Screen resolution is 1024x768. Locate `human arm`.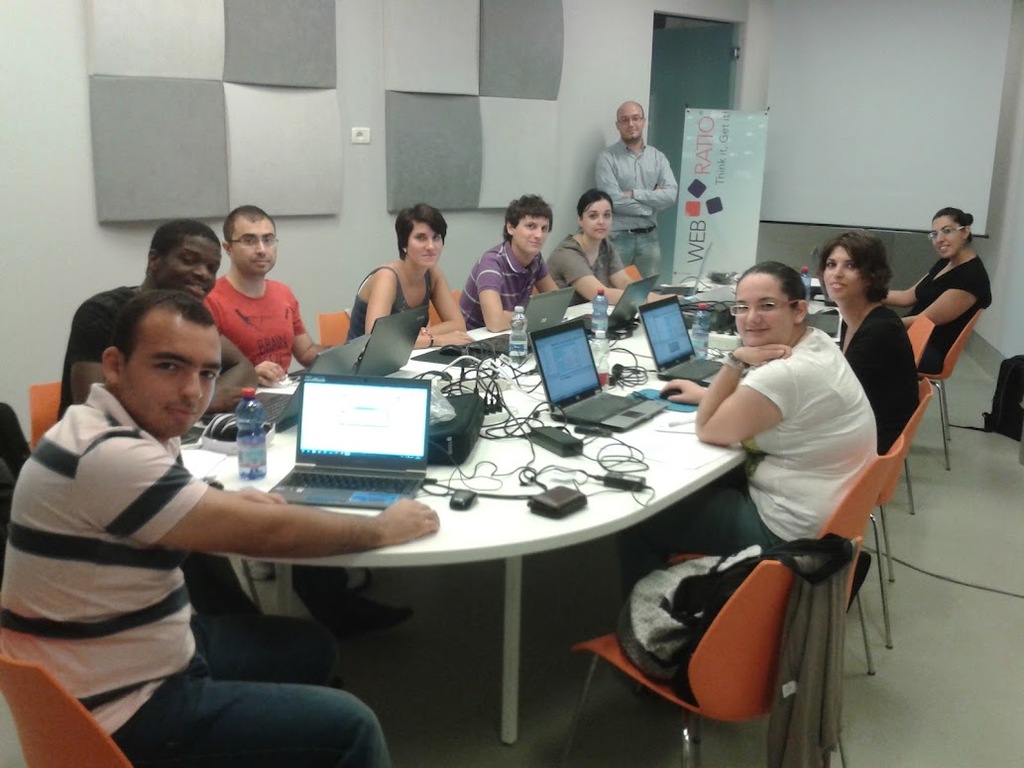
[879,263,947,304].
